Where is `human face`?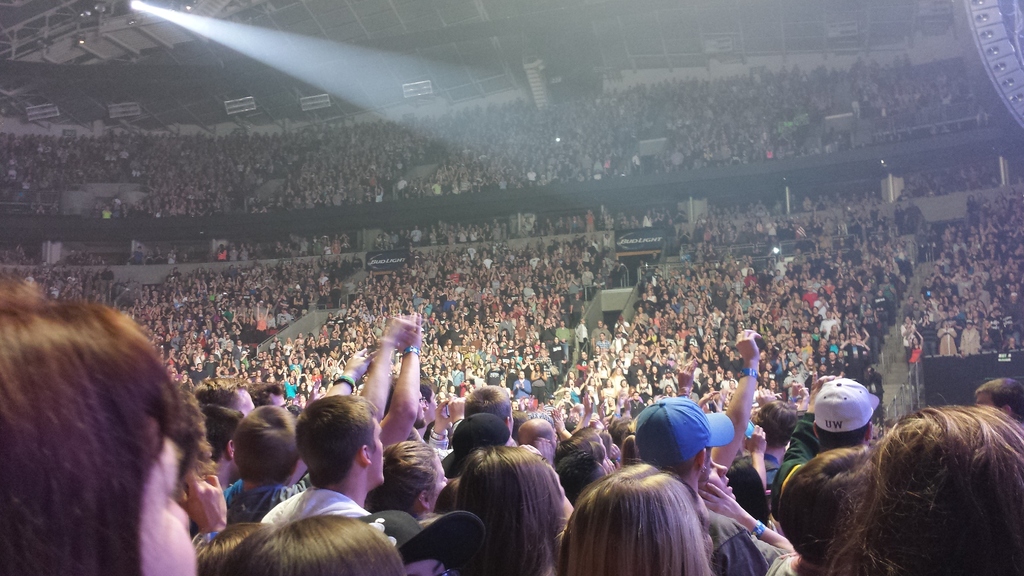
detection(517, 418, 557, 452).
